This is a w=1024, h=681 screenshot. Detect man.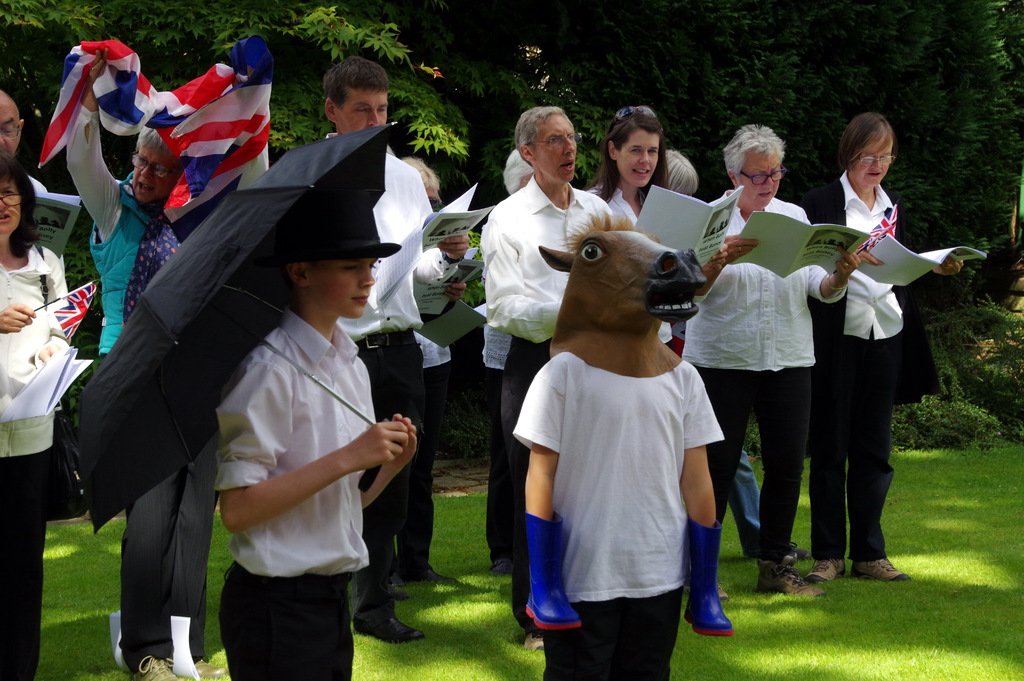
pyautogui.locateOnScreen(317, 60, 465, 637).
